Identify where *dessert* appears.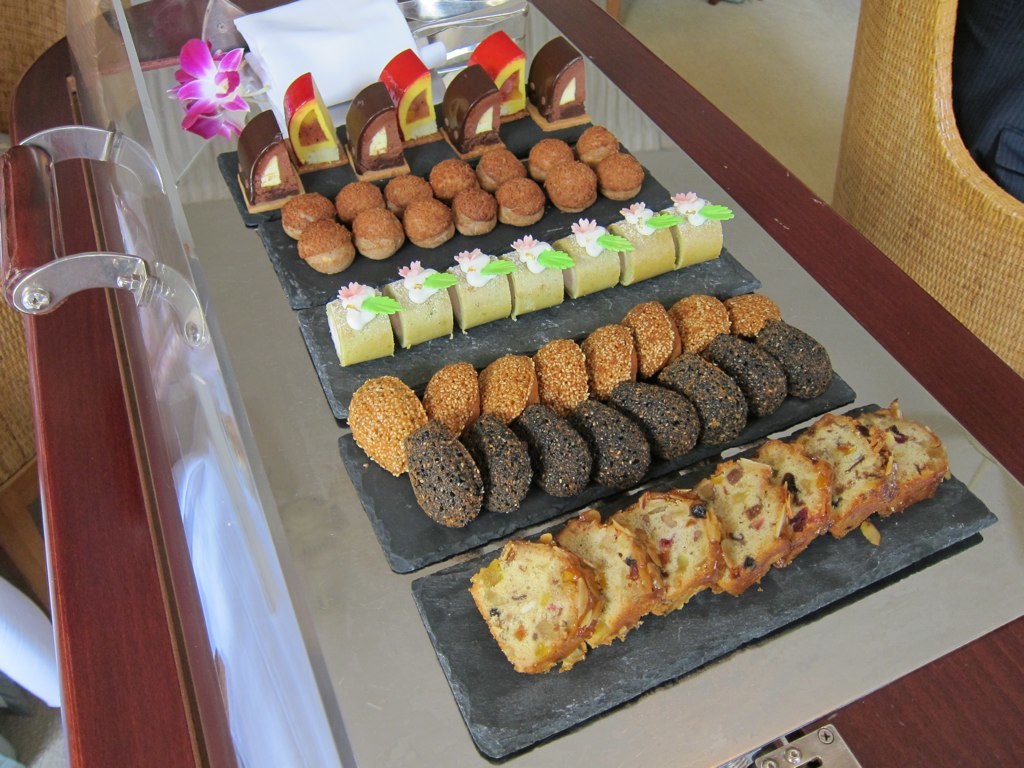
Appears at bbox=(673, 452, 800, 604).
